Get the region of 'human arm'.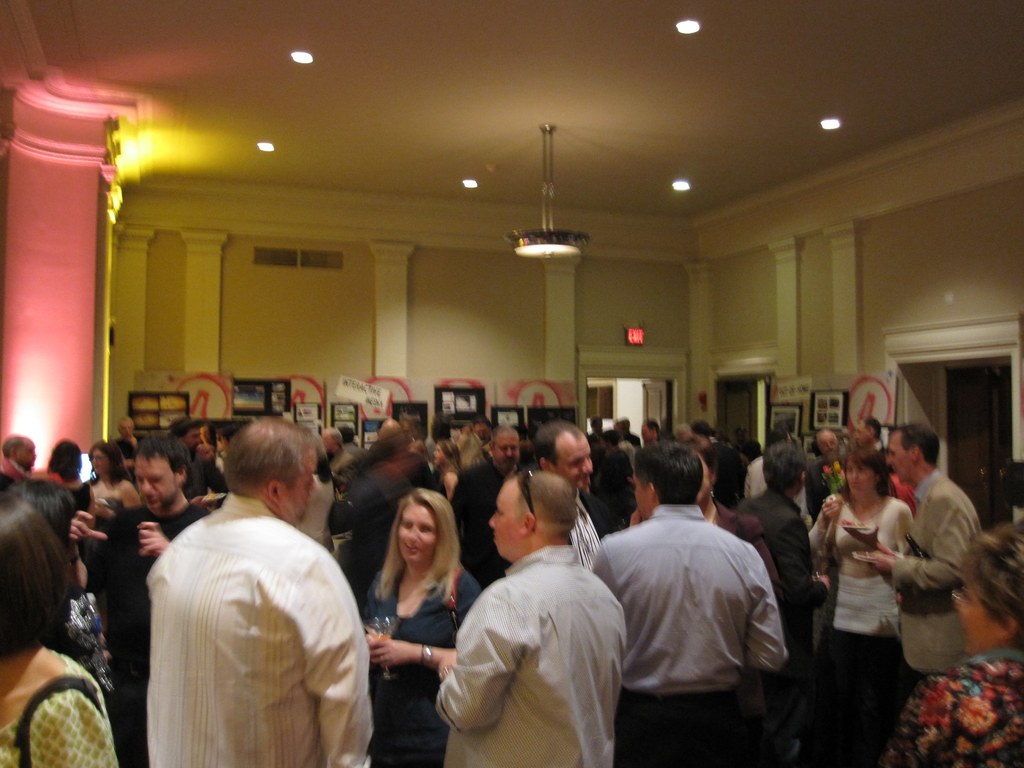
region(131, 509, 189, 559).
